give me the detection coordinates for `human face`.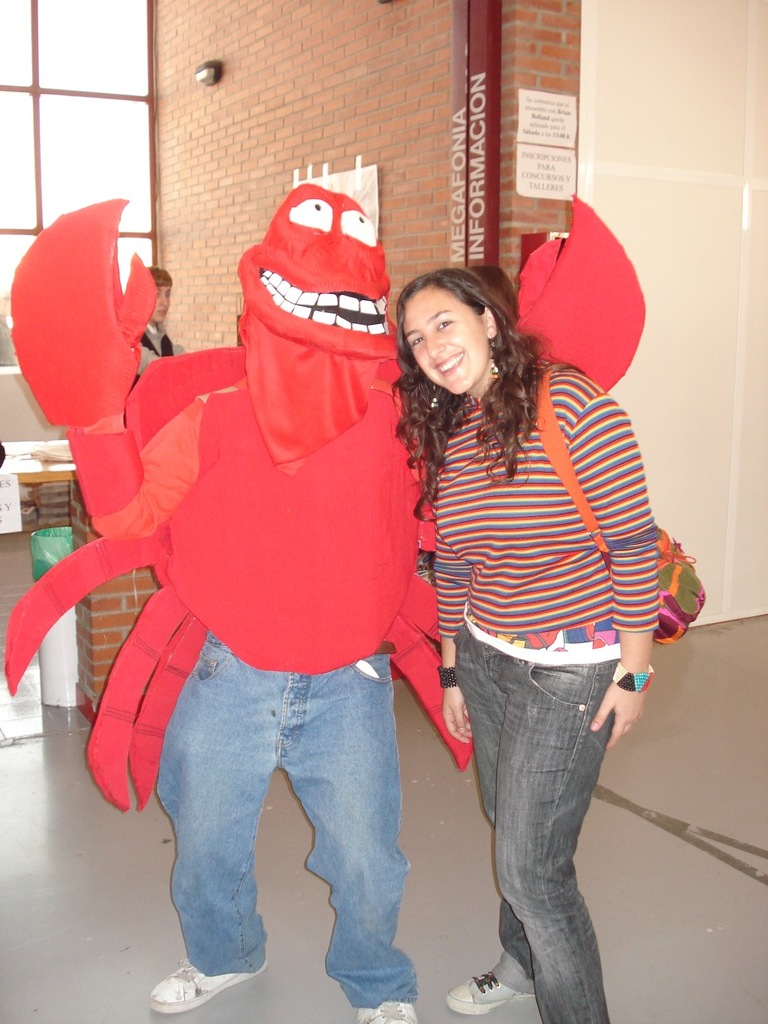
[402,285,488,394].
